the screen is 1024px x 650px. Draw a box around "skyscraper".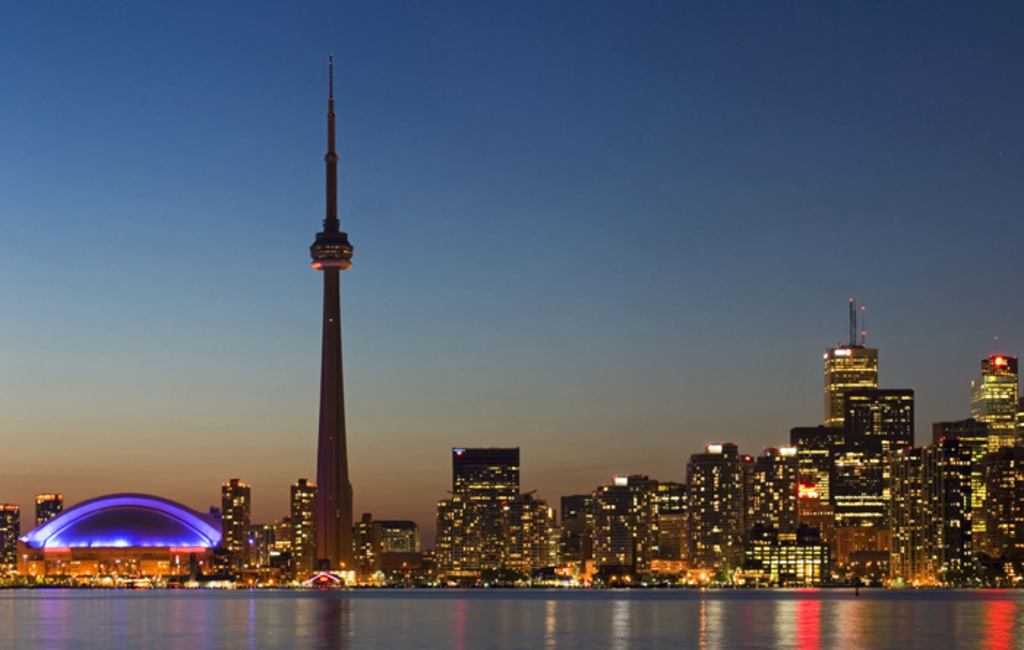
<region>941, 435, 977, 580</region>.
